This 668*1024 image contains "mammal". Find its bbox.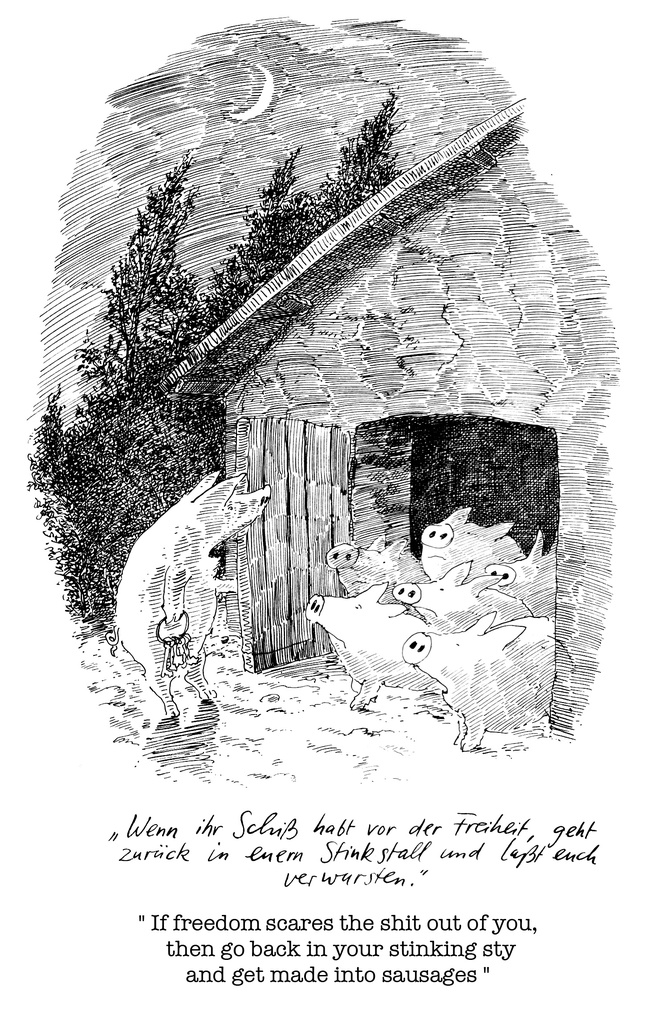
(418,506,517,576).
